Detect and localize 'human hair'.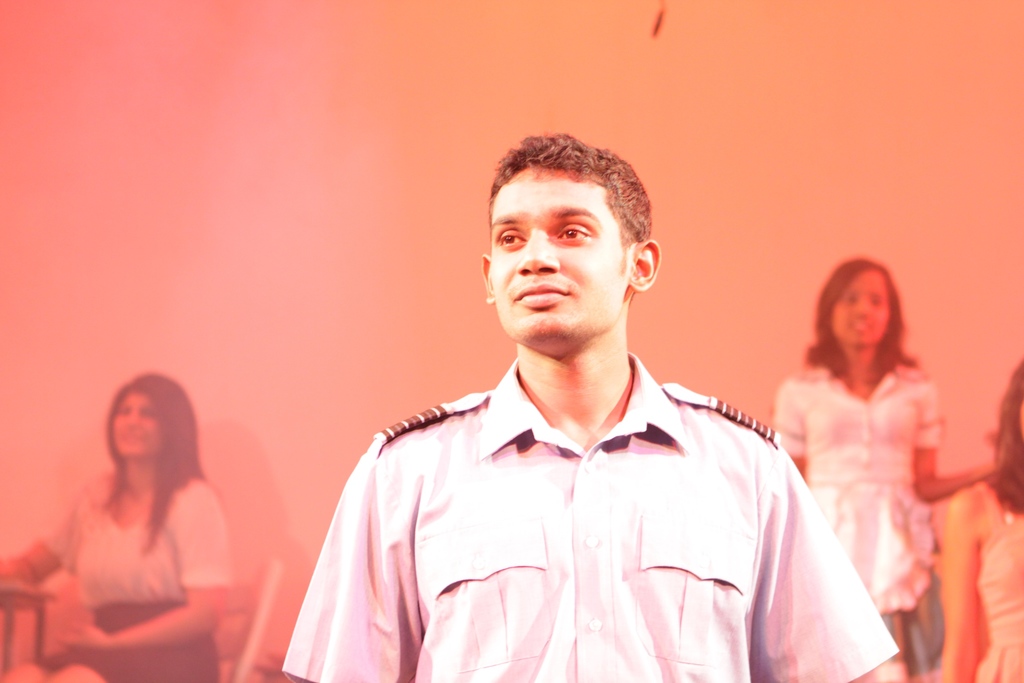
Localized at select_region(471, 129, 652, 298).
